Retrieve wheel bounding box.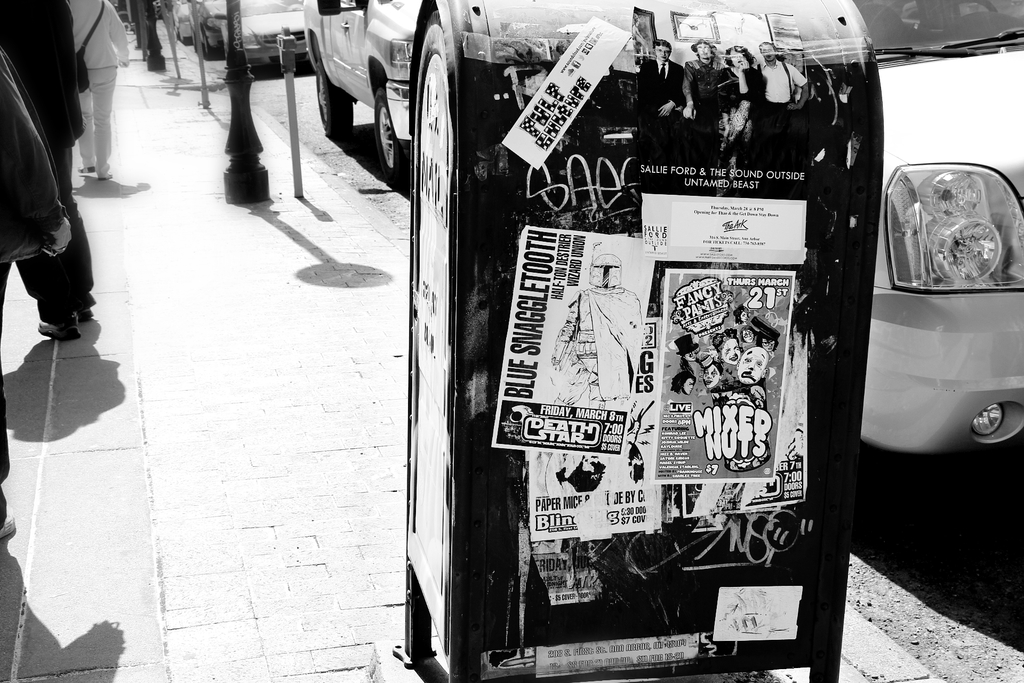
Bounding box: <bbox>202, 33, 216, 56</bbox>.
